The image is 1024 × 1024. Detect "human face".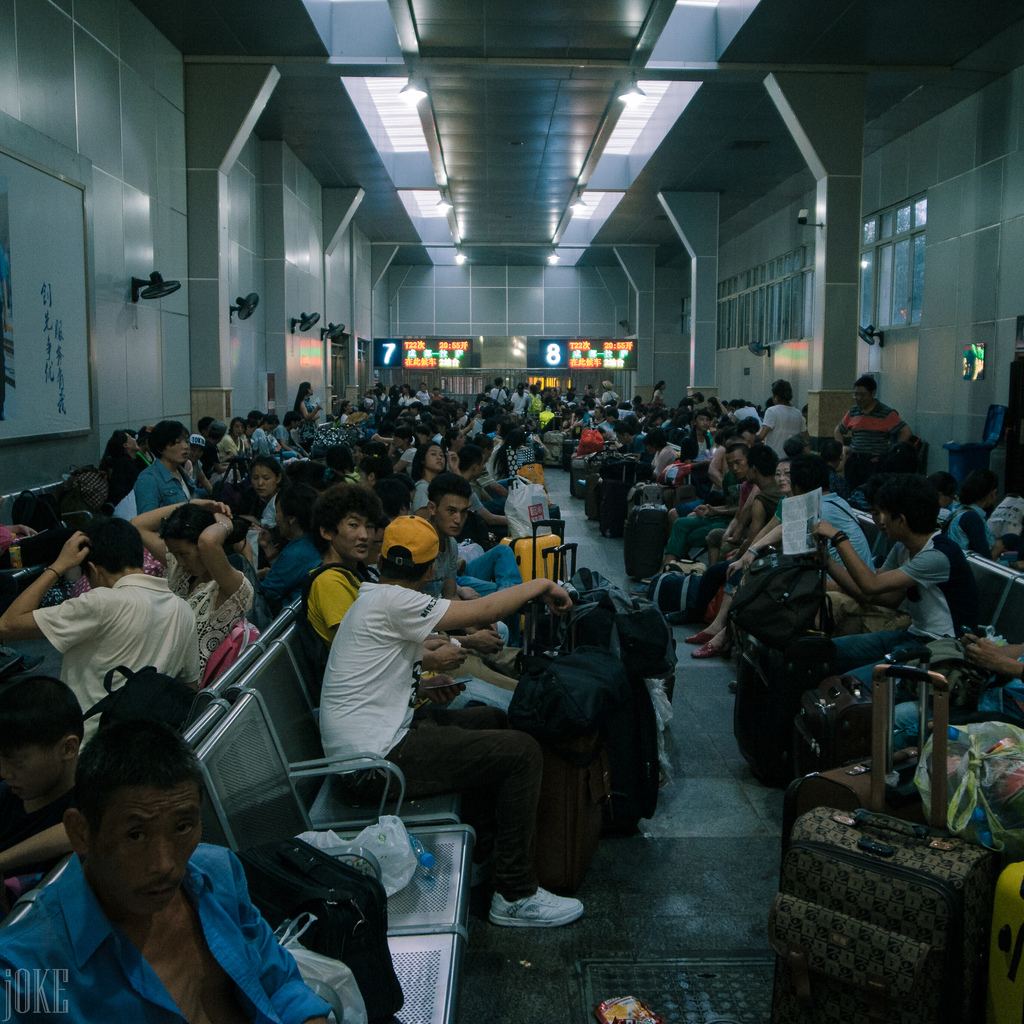
Detection: pyautogui.locateOnScreen(0, 748, 58, 802).
